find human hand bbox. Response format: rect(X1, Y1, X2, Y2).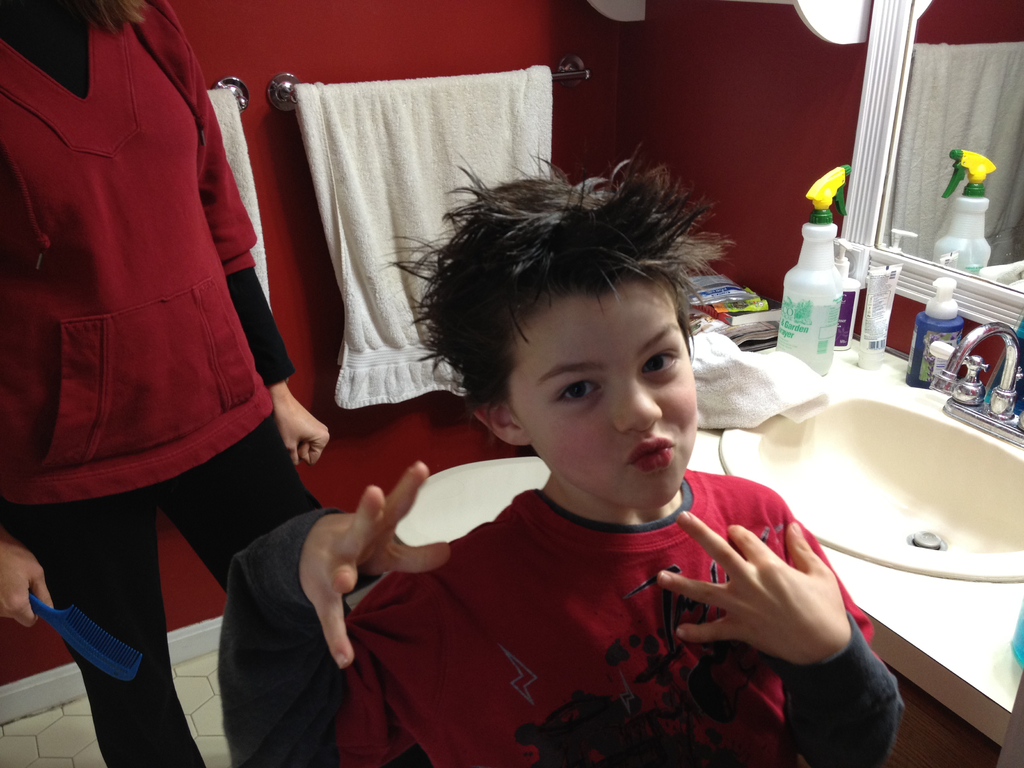
rect(664, 542, 869, 698).
